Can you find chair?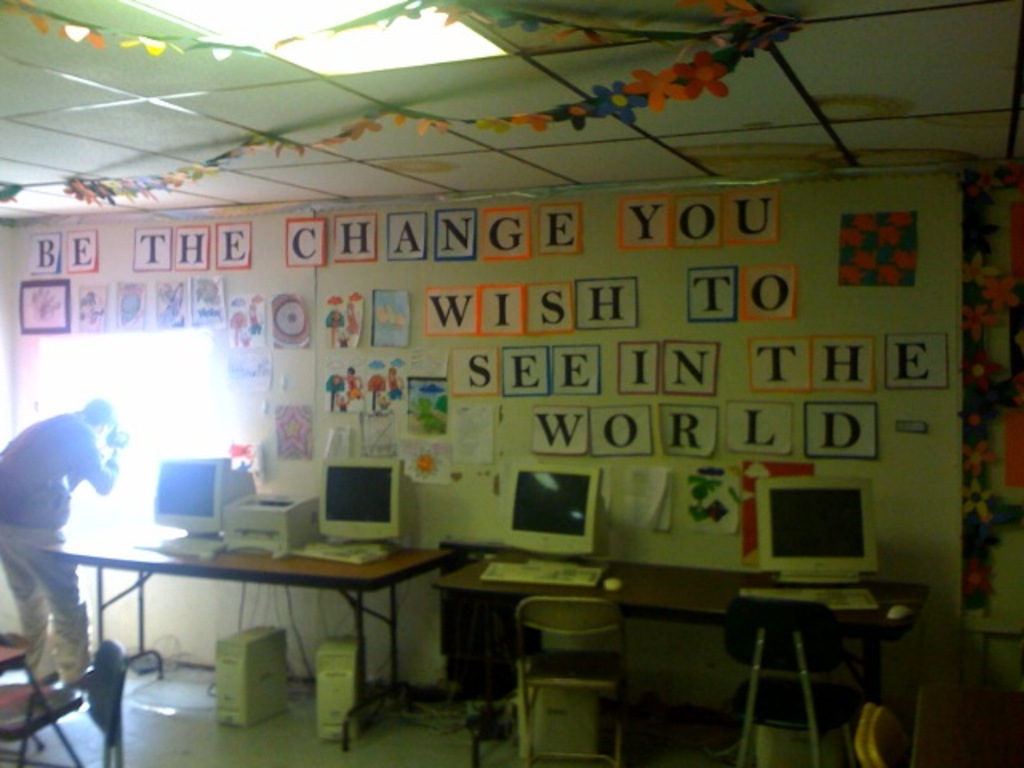
Yes, bounding box: <box>515,587,627,766</box>.
